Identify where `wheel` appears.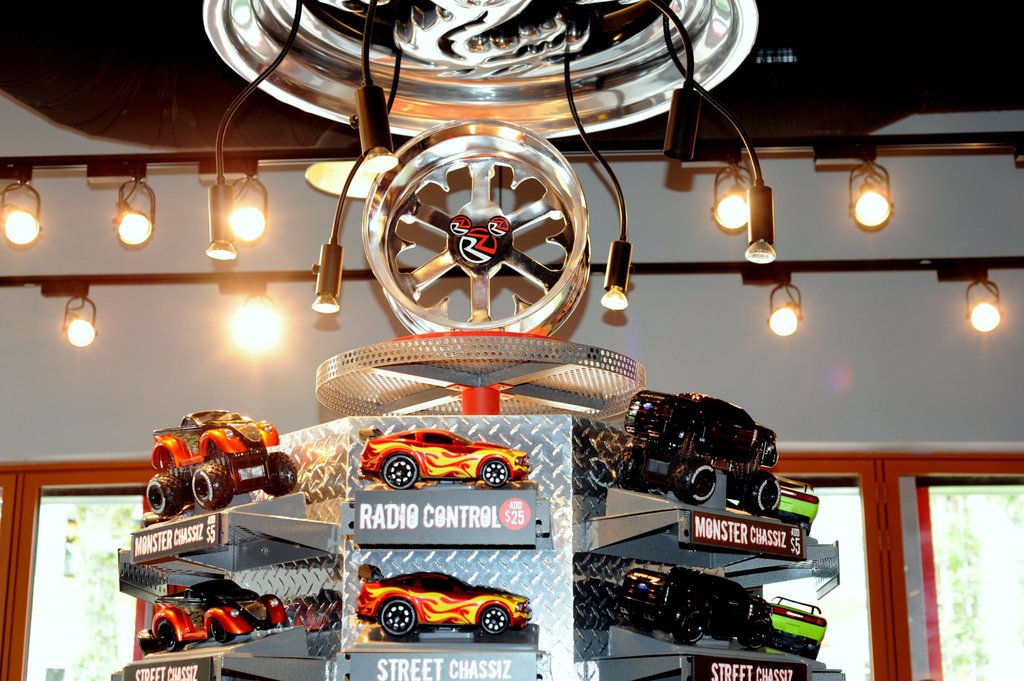
Appears at bbox=[260, 608, 280, 629].
